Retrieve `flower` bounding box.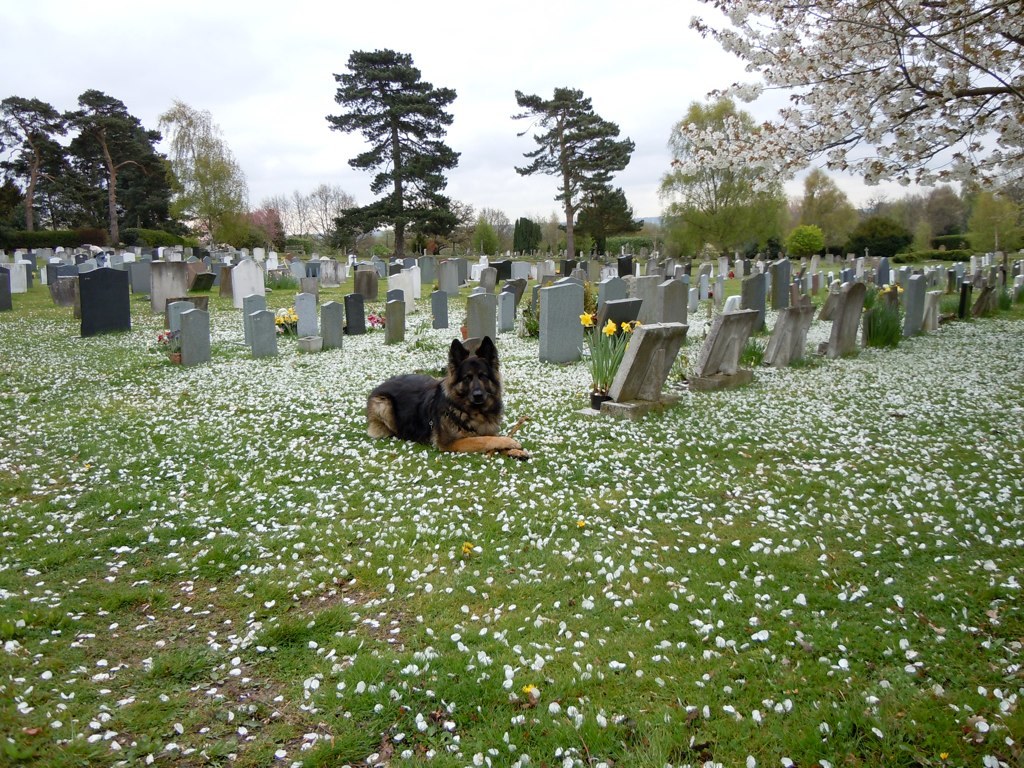
Bounding box: l=580, t=311, r=597, b=329.
